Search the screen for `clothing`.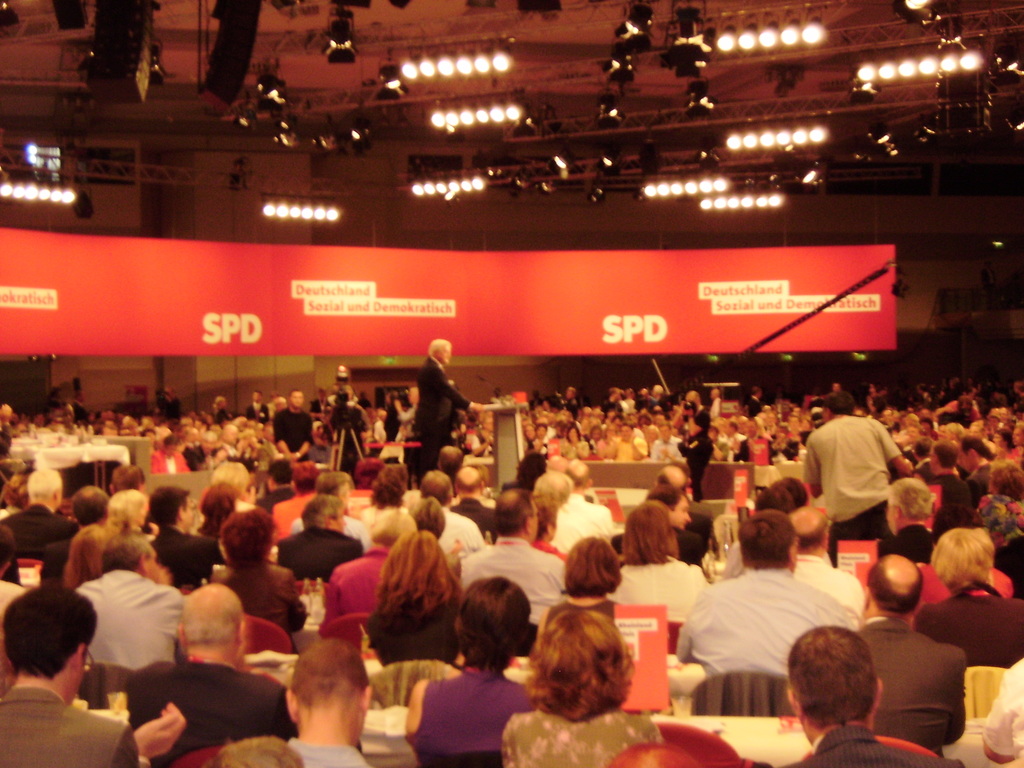
Found at (x1=0, y1=692, x2=129, y2=767).
